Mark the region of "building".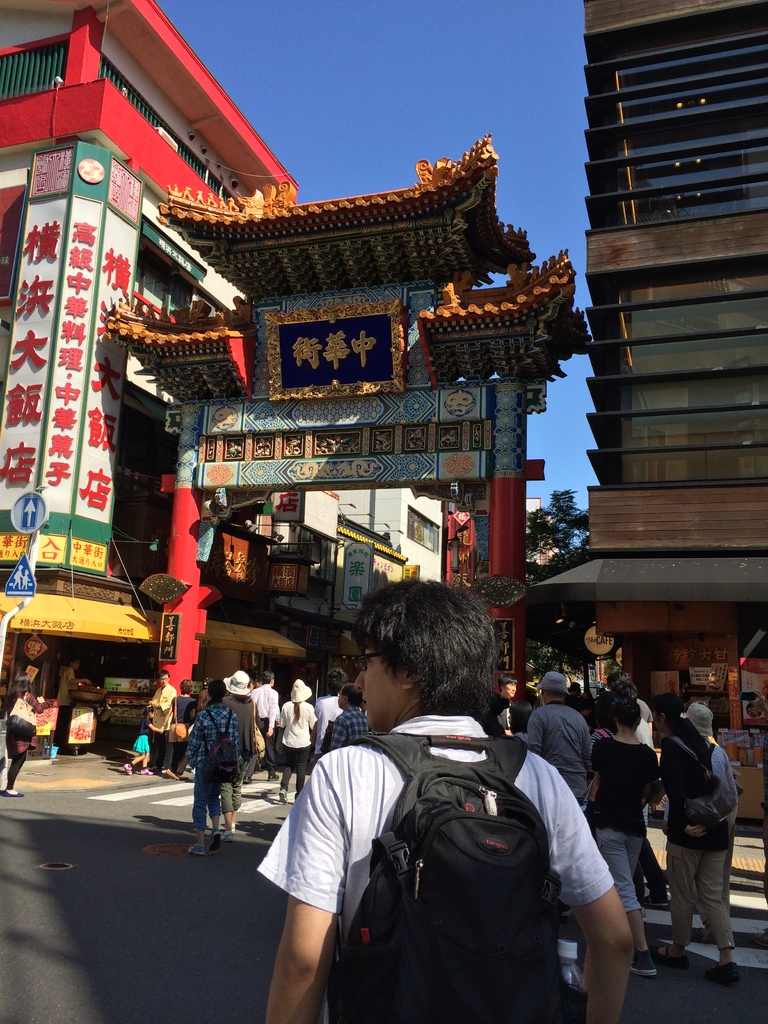
Region: left=100, top=185, right=565, bottom=715.
